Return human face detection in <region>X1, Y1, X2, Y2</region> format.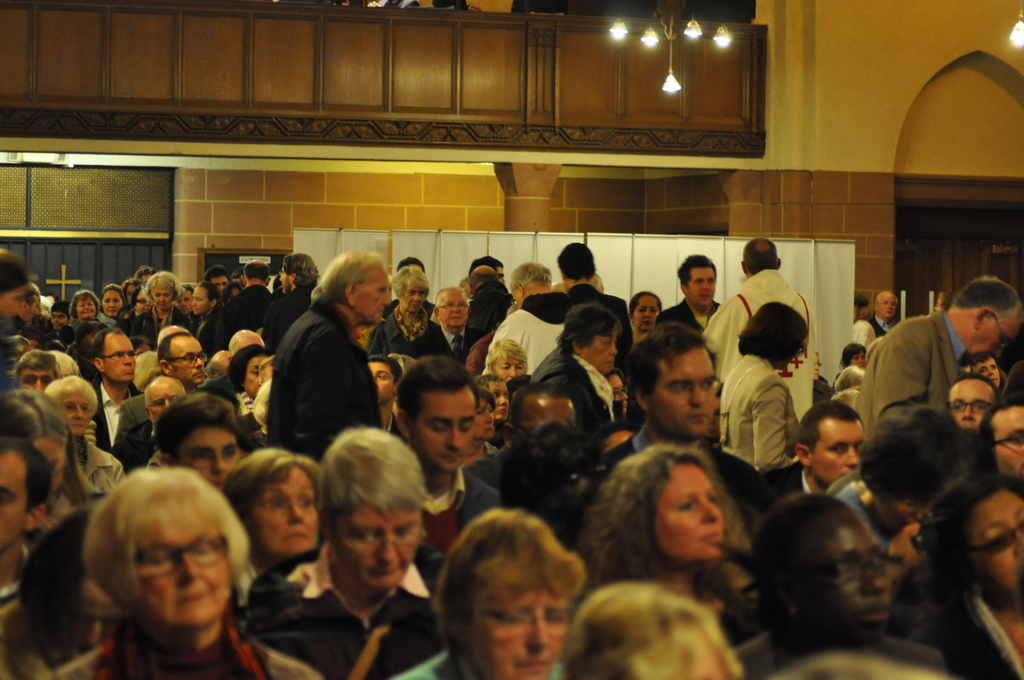
<region>977, 491, 1023, 605</region>.
